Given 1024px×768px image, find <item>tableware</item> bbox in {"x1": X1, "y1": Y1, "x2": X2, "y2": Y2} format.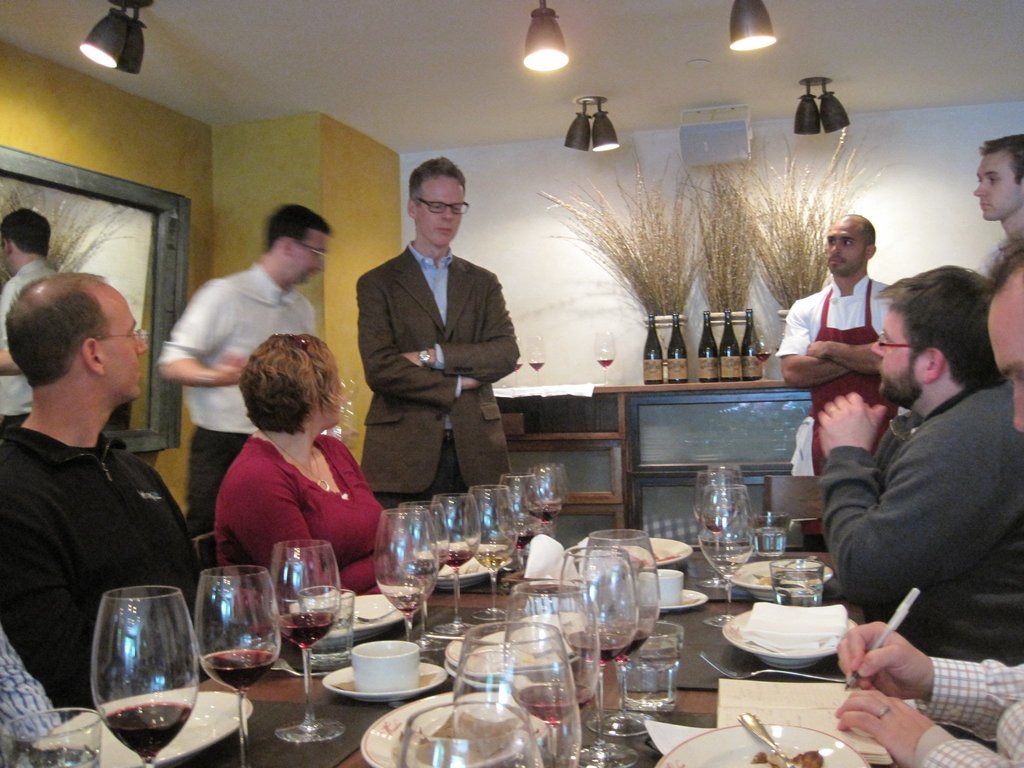
{"x1": 0, "y1": 708, "x2": 106, "y2": 767}.
